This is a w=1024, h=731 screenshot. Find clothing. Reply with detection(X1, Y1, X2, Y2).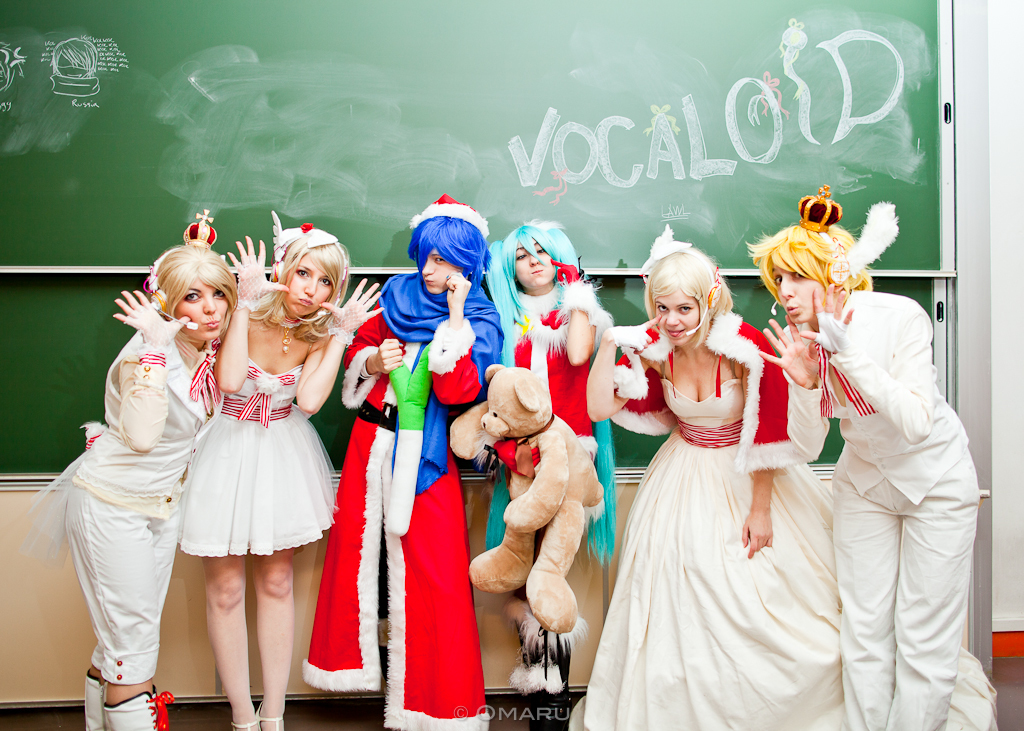
detection(576, 331, 820, 727).
